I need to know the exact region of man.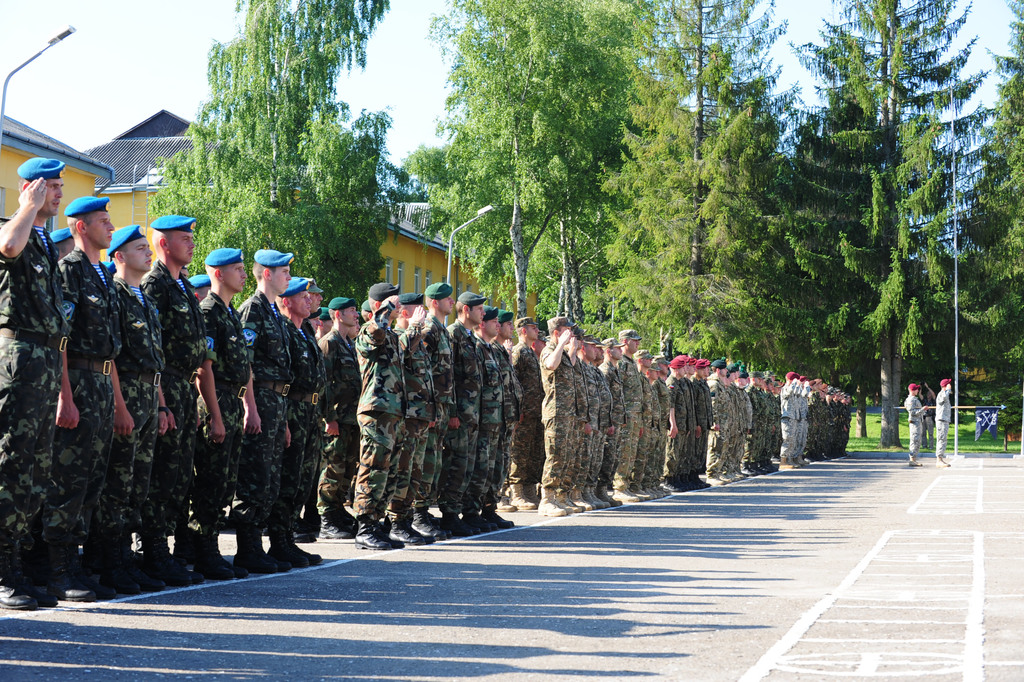
Region: 920, 382, 936, 446.
